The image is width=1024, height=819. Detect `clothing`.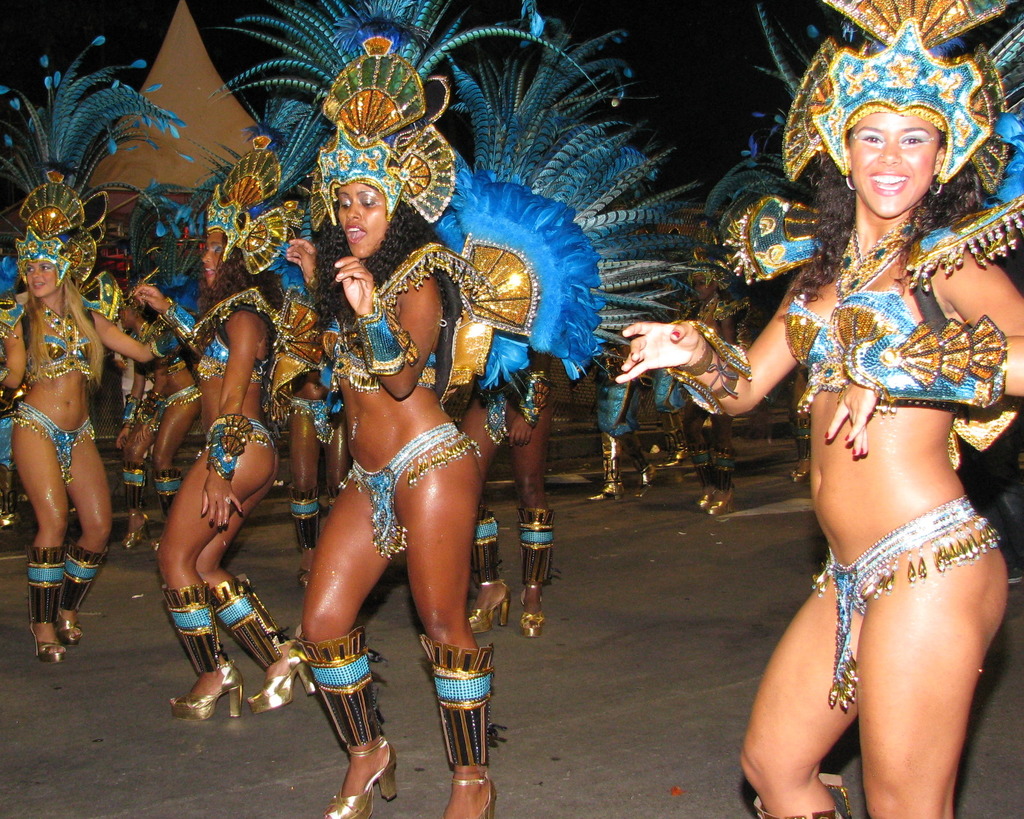
Detection: detection(678, 287, 750, 337).
